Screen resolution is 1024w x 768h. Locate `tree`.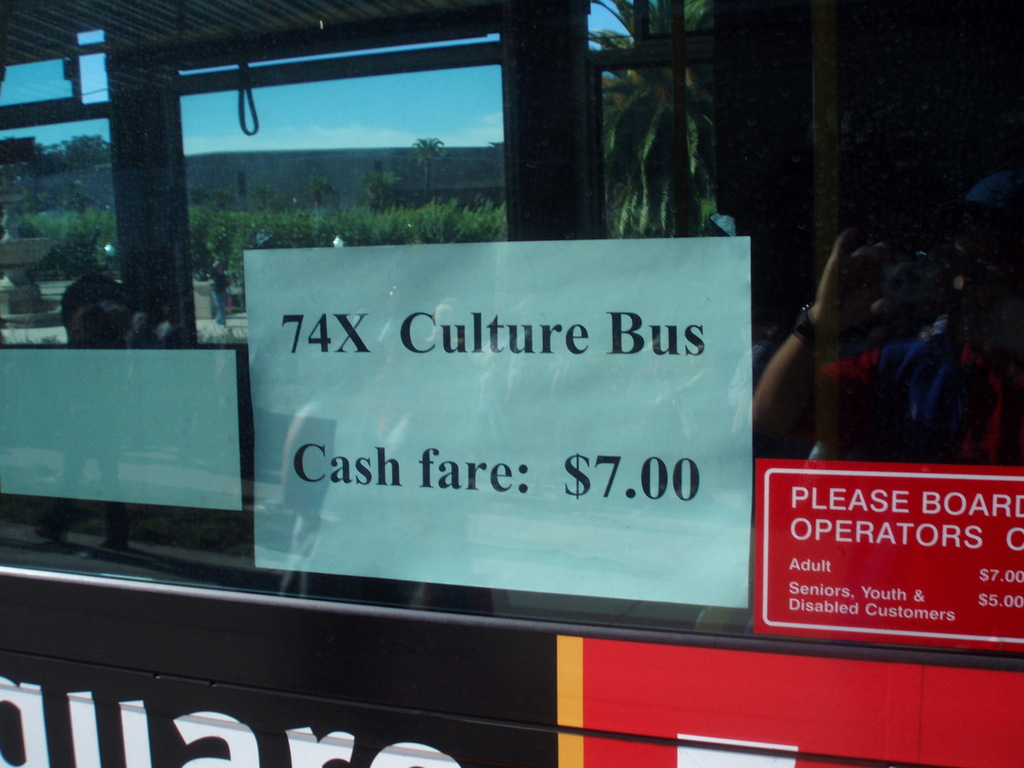
{"left": 410, "top": 132, "right": 450, "bottom": 200}.
